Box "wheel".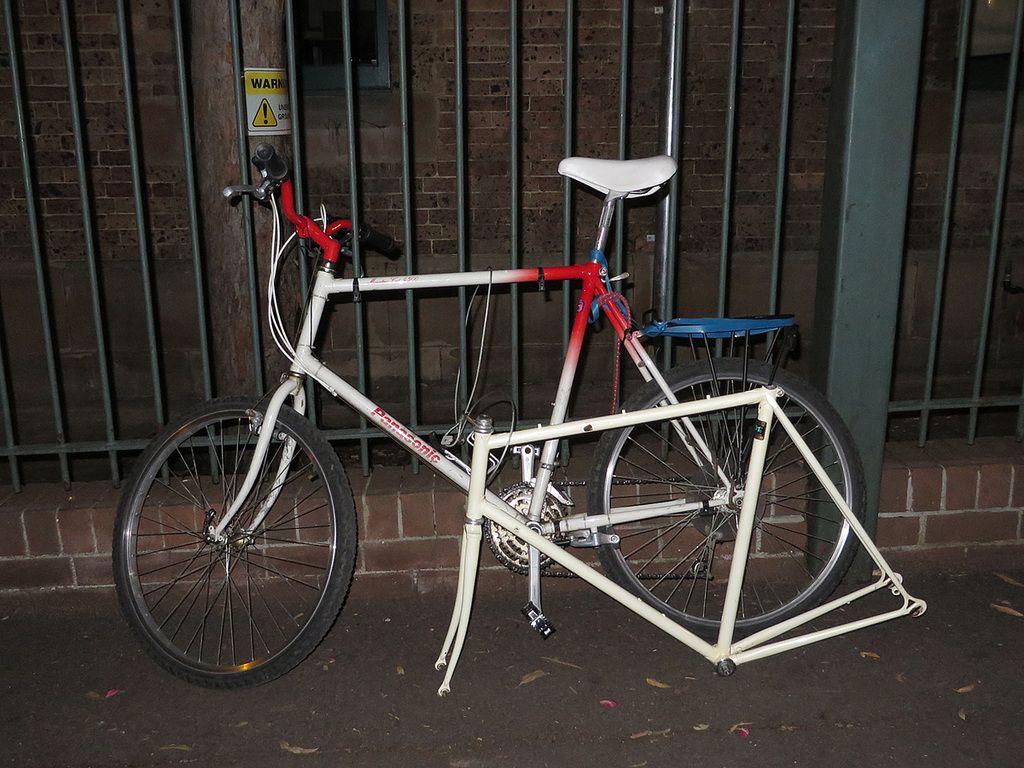
[left=113, top=399, right=354, bottom=689].
